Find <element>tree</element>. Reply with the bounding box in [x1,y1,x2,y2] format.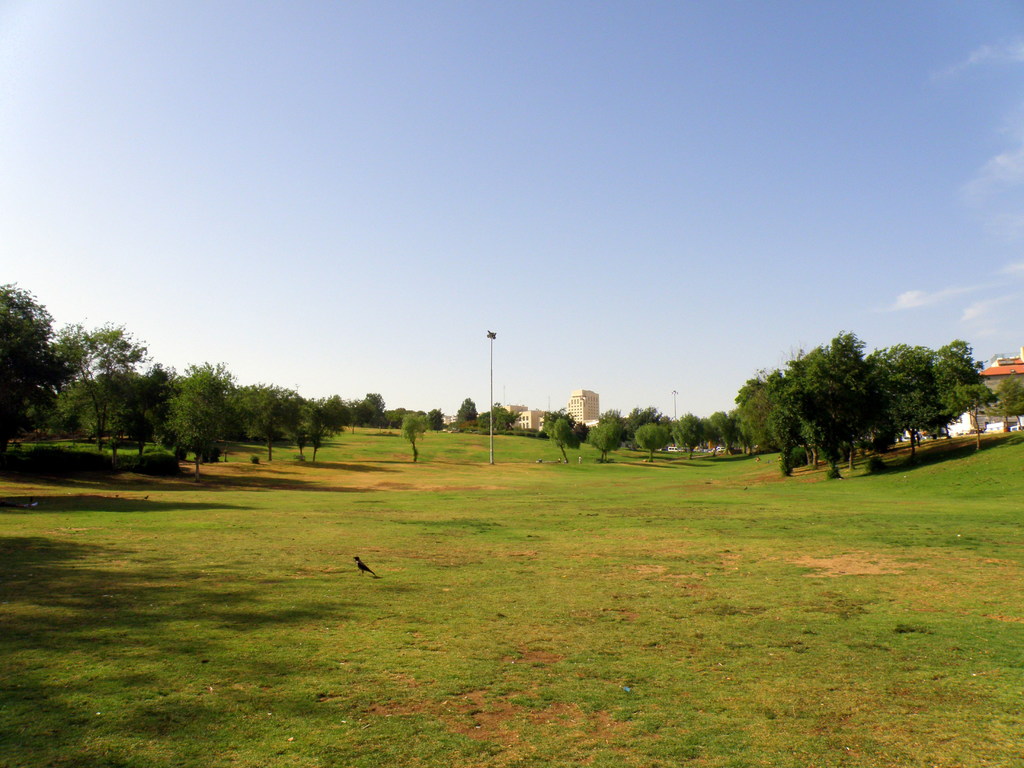
[550,419,578,462].
